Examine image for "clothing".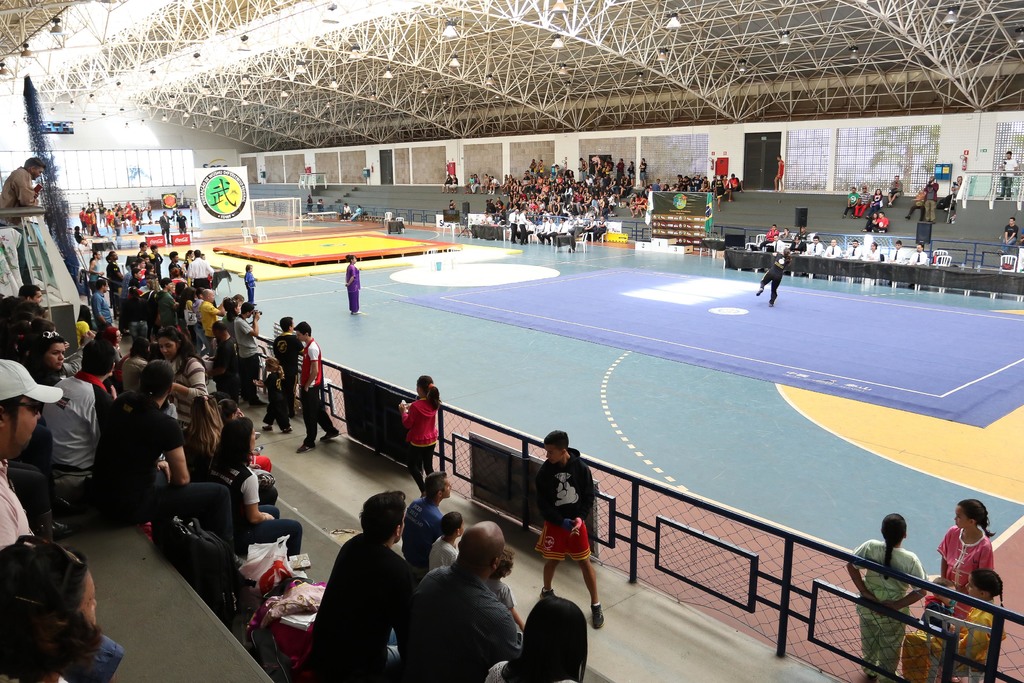
Examination result: 758/256/781/295.
